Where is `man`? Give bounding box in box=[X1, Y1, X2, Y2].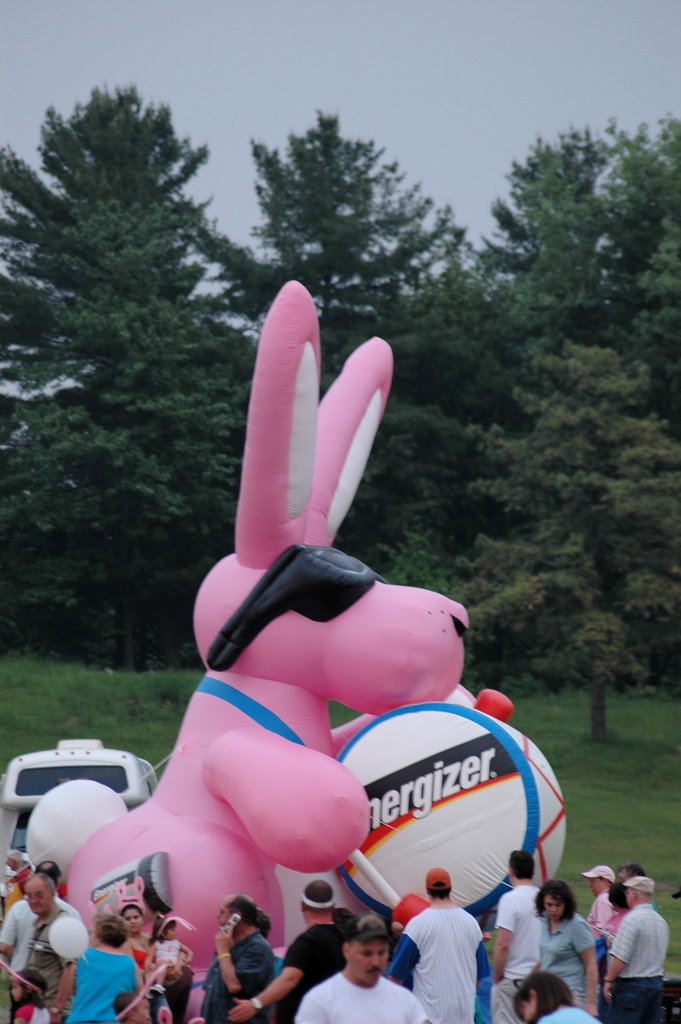
box=[0, 868, 78, 1023].
